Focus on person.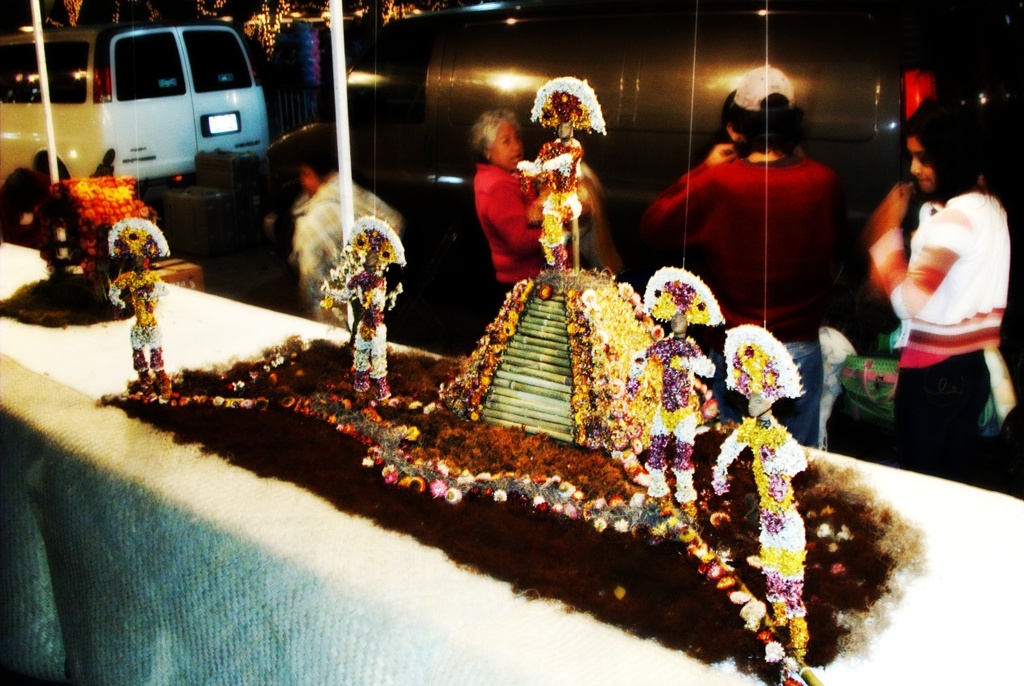
Focused at <region>289, 118, 403, 324</region>.
